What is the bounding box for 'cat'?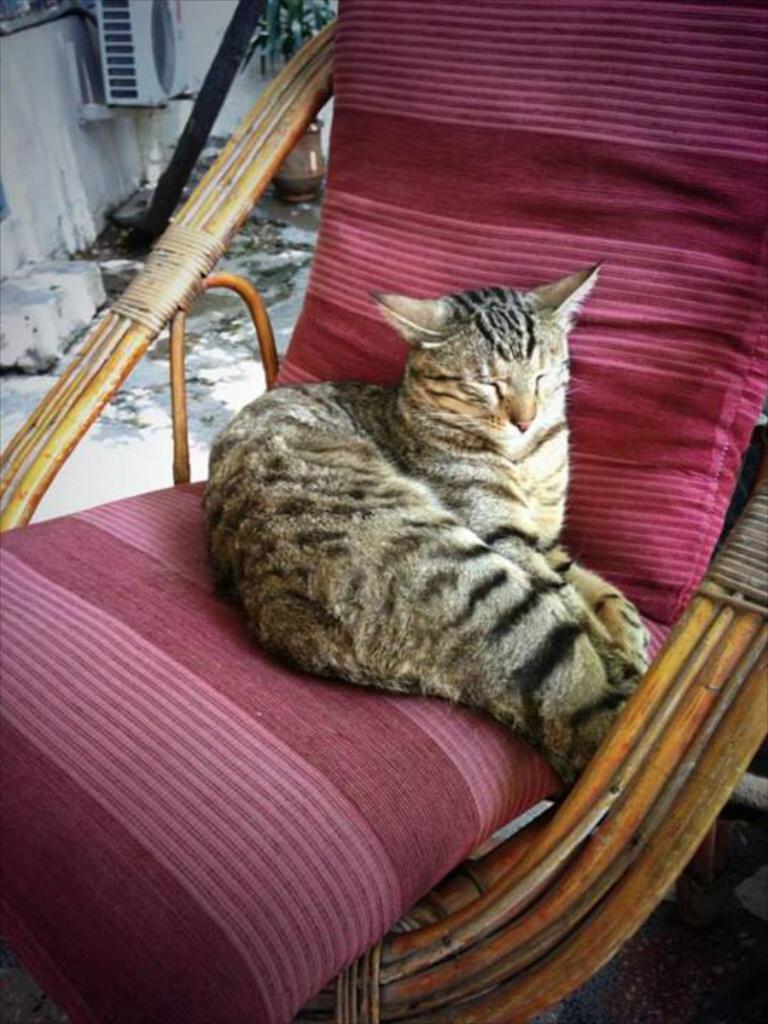
[216,245,631,767].
